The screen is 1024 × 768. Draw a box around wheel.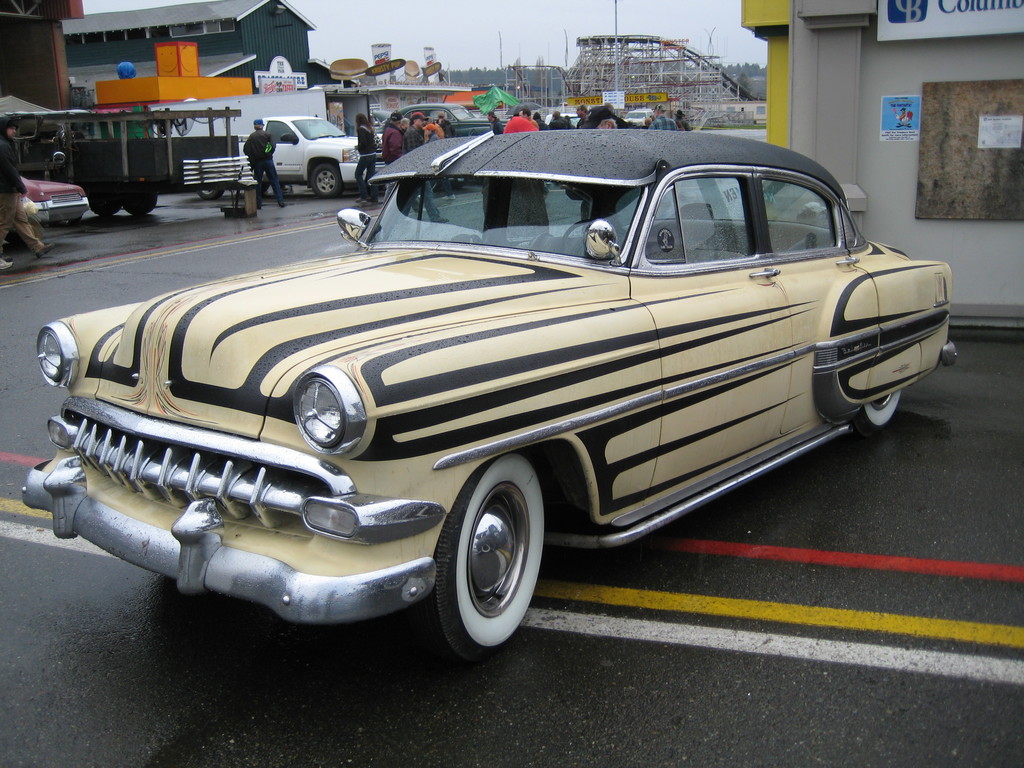
429/462/544/655.
